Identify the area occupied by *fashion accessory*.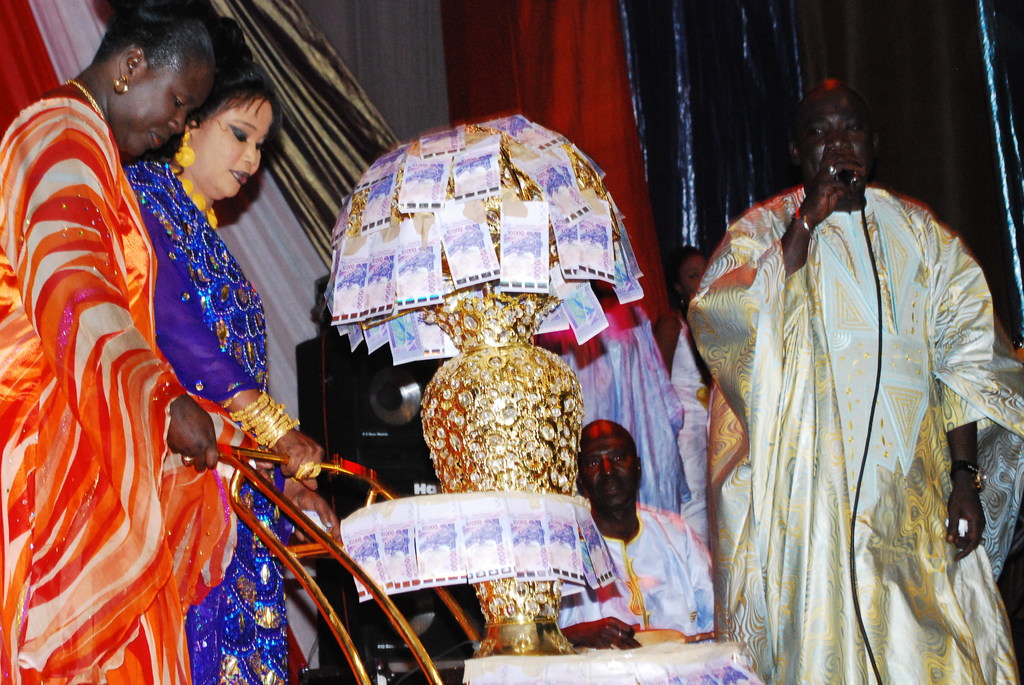
Area: region(63, 79, 107, 122).
